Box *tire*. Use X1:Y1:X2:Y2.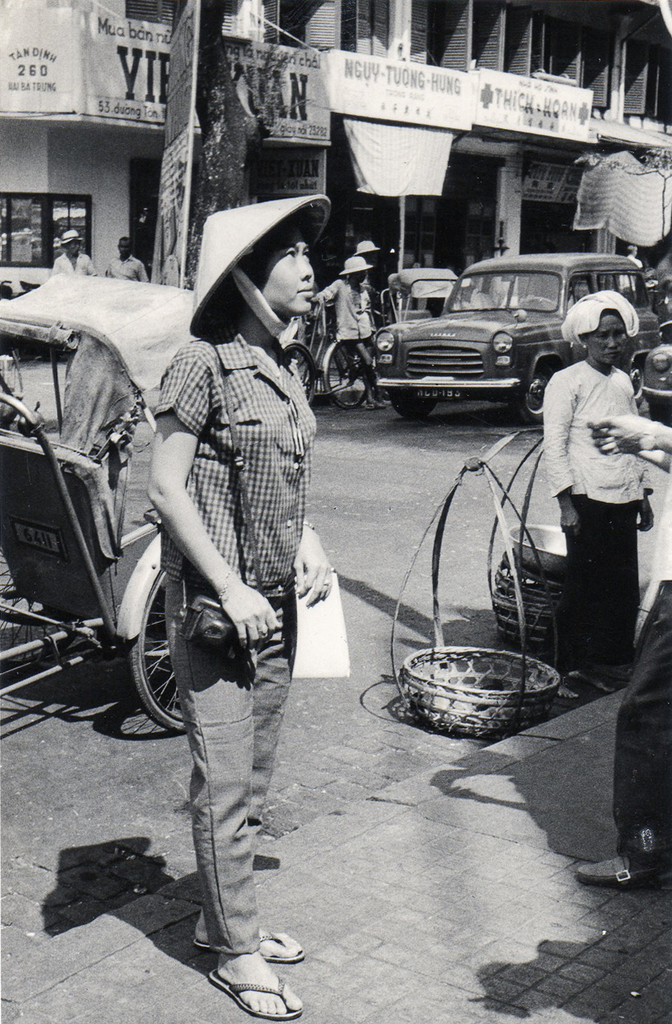
628:356:646:407.
